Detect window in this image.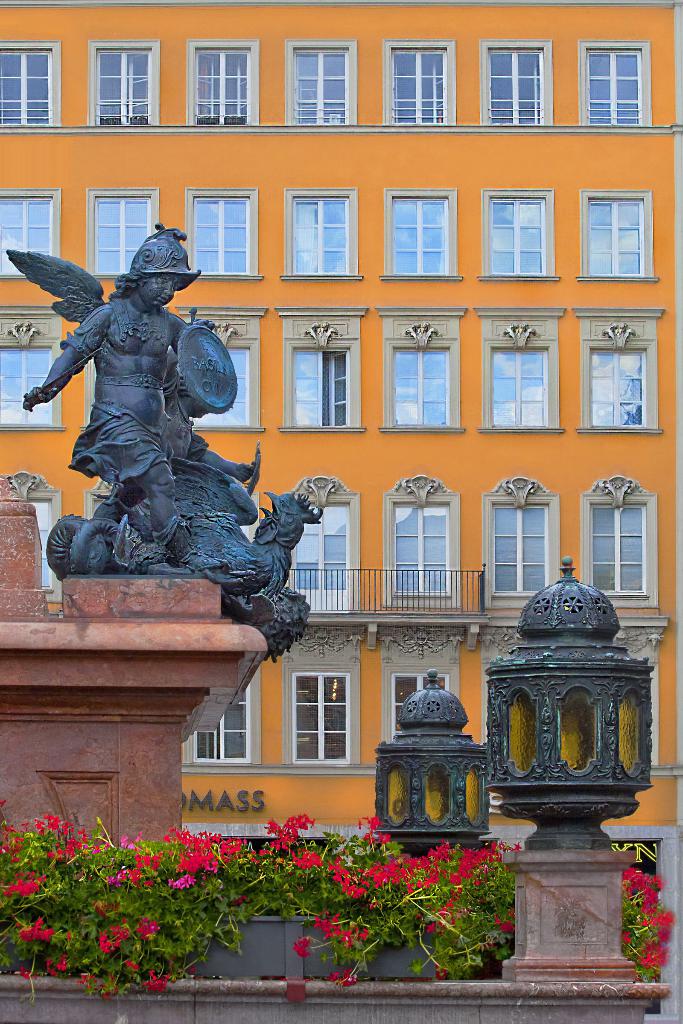
Detection: 395/49/446/127.
